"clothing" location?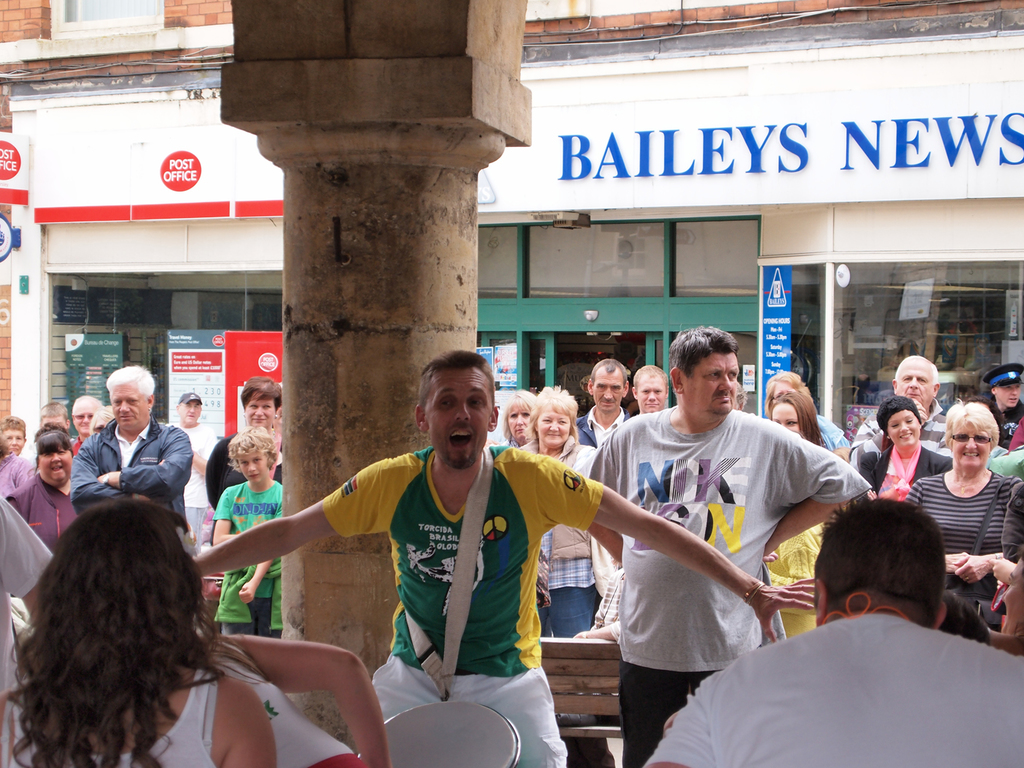
left=52, top=658, right=223, bottom=767
